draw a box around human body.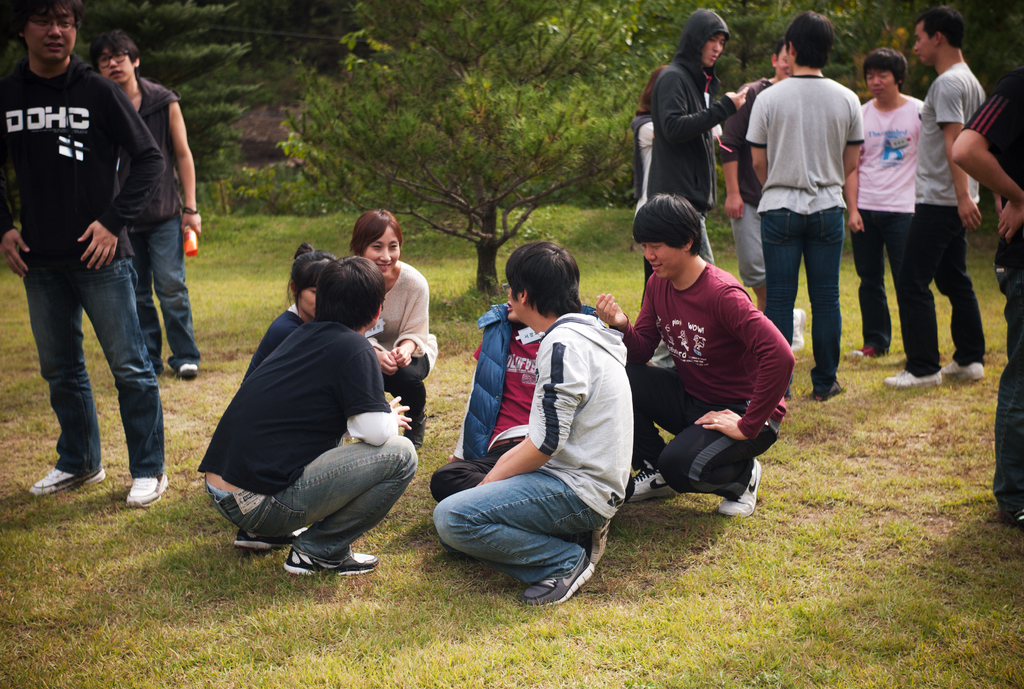
{"x1": 232, "y1": 241, "x2": 337, "y2": 384}.
